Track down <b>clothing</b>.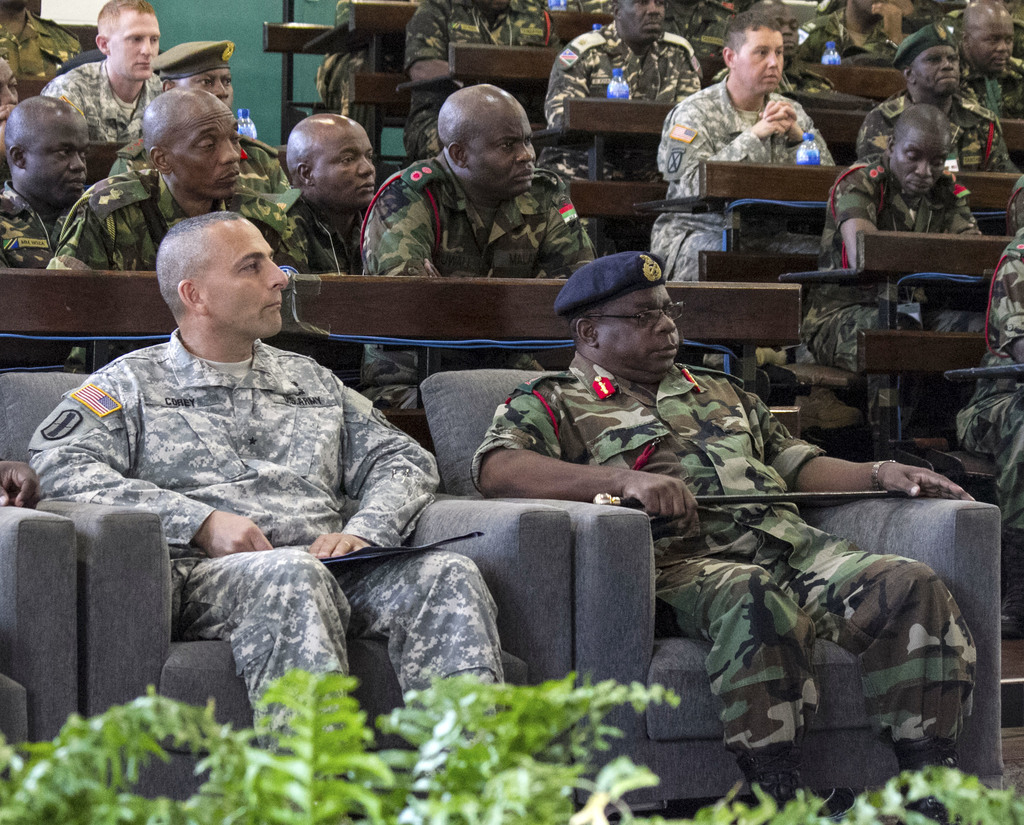
Tracked to box(956, 60, 1023, 118).
